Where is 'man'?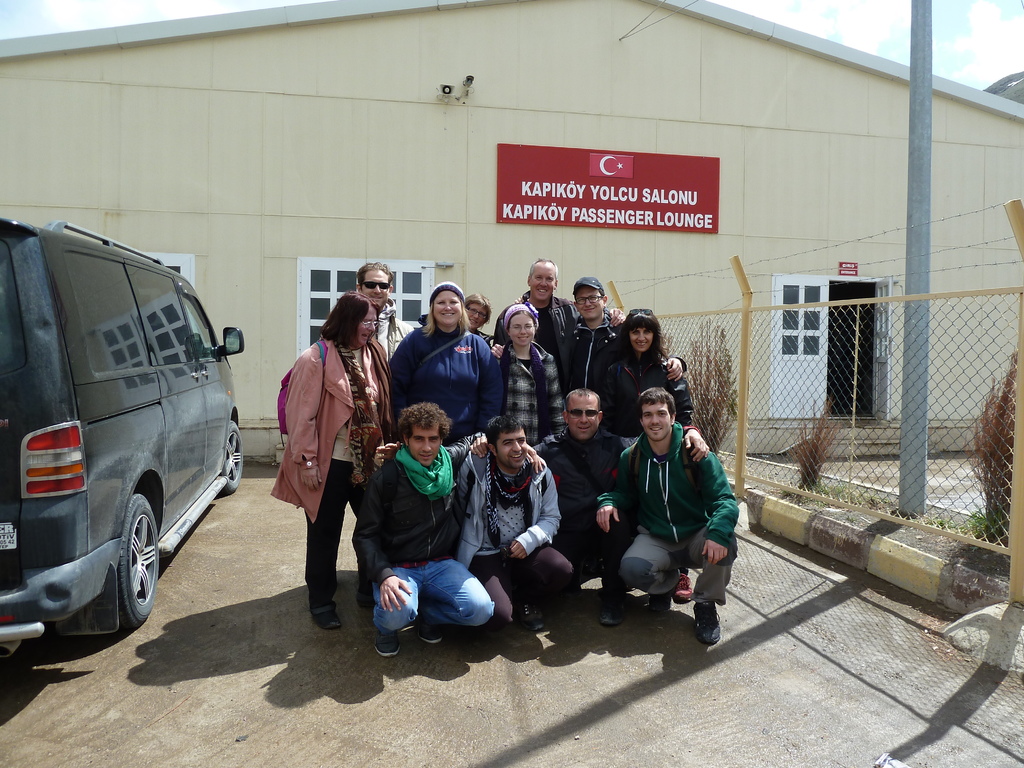
{"left": 493, "top": 257, "right": 624, "bottom": 360}.
